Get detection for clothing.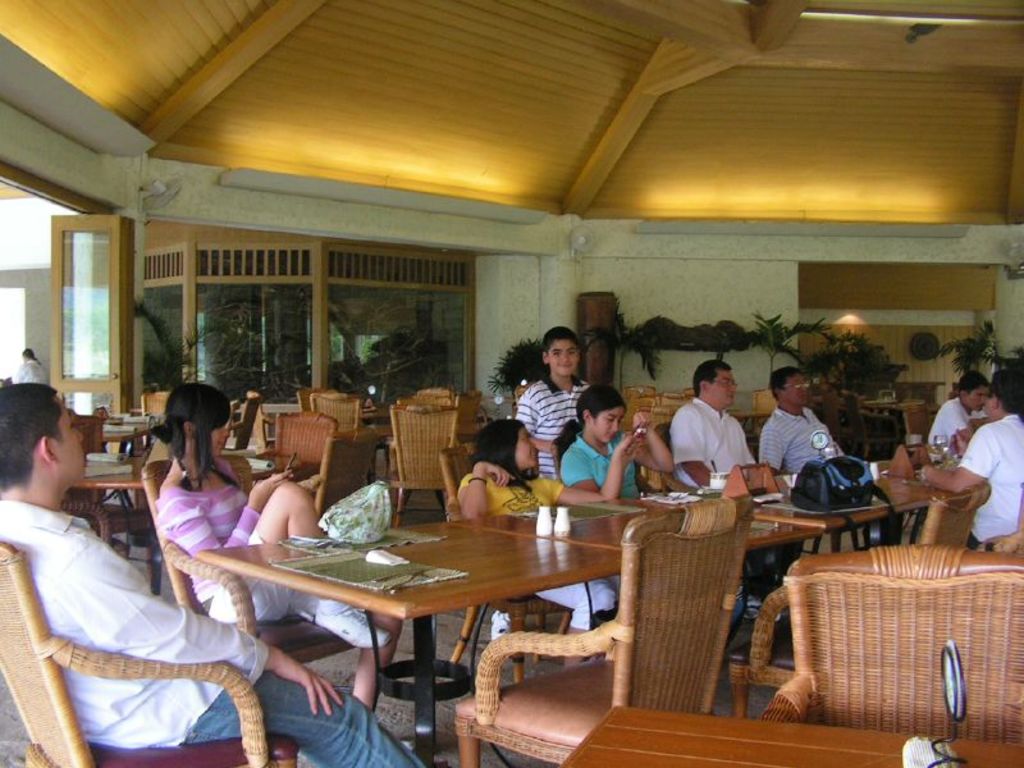
Detection: locate(759, 404, 845, 471).
